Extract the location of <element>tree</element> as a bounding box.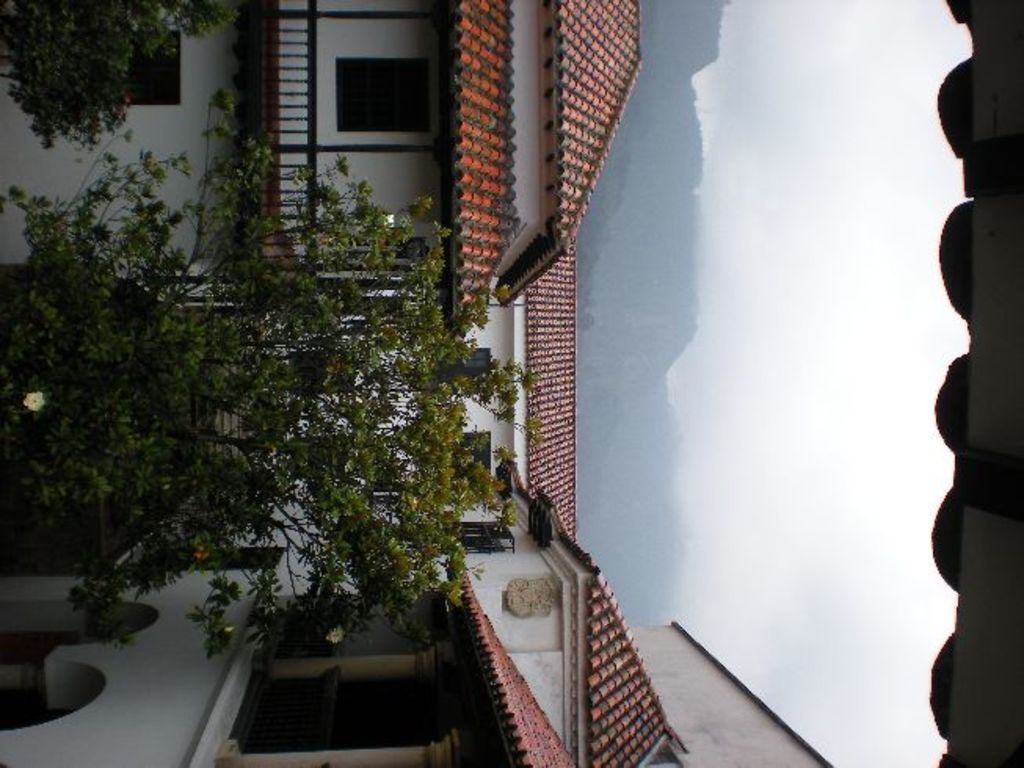
0/0/245/154.
